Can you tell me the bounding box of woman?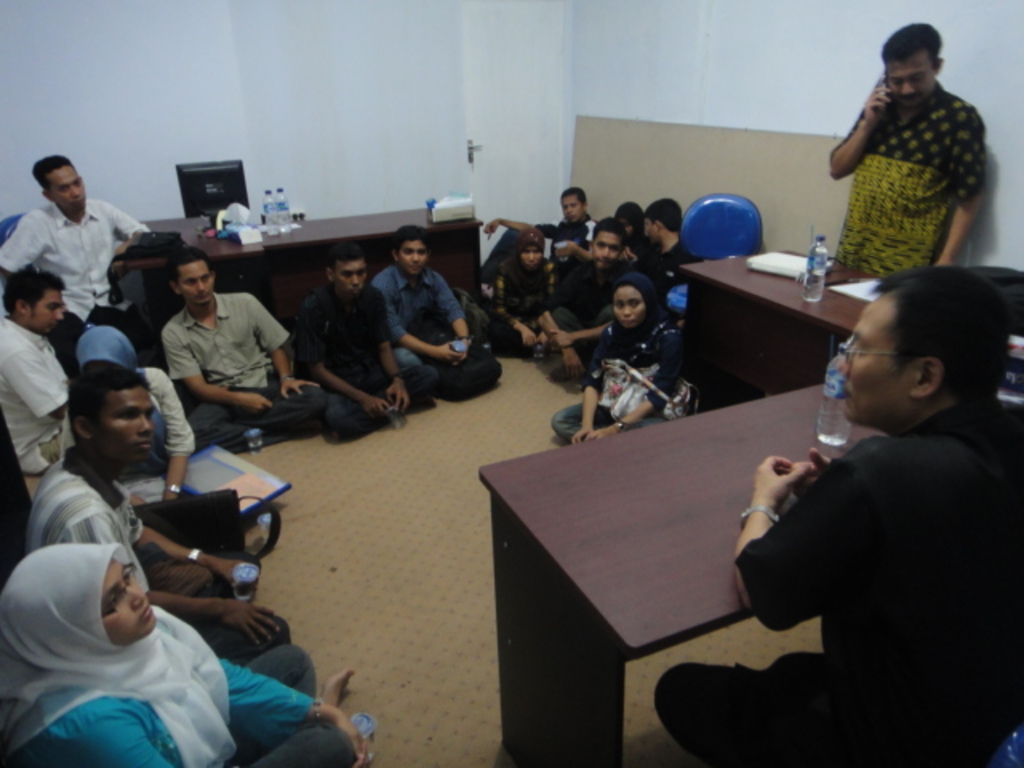
(x1=486, y1=226, x2=565, y2=354).
